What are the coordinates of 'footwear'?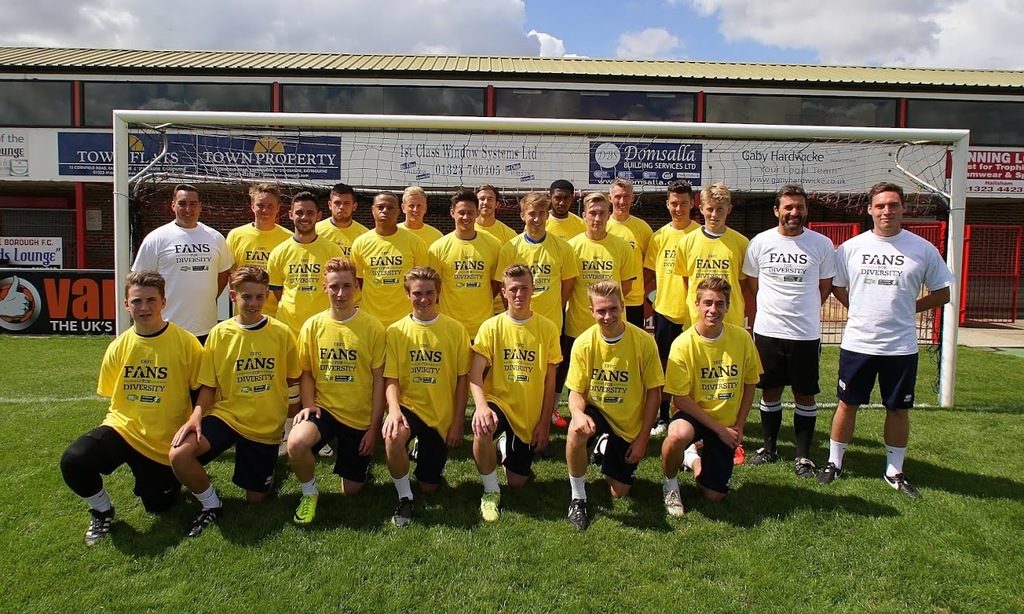
<region>791, 460, 818, 478</region>.
